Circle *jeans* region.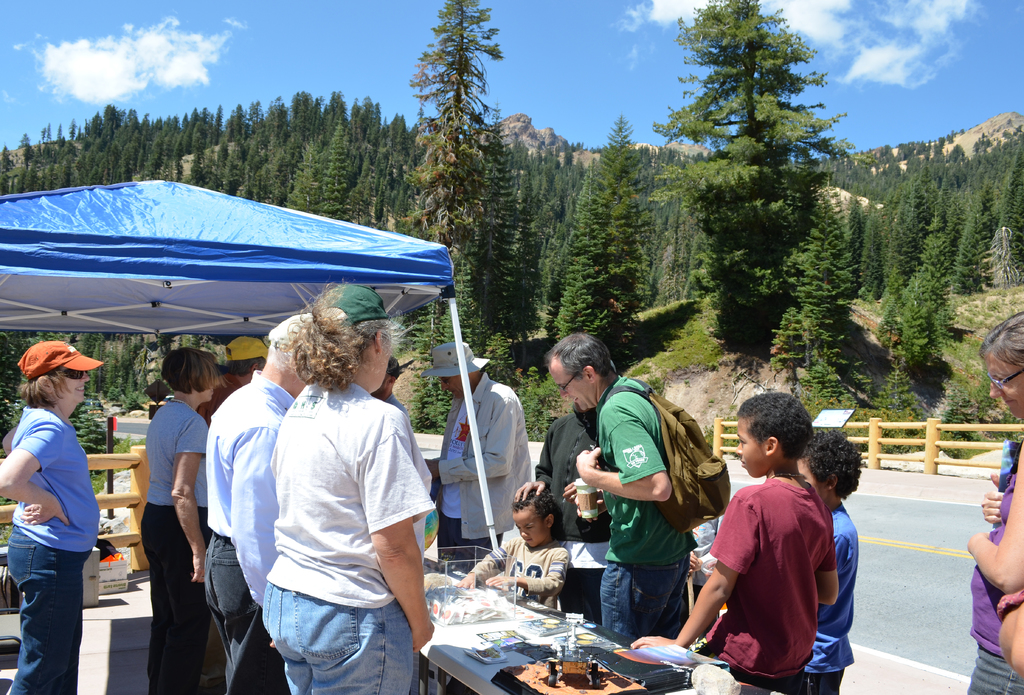
Region: rect(0, 528, 98, 694).
